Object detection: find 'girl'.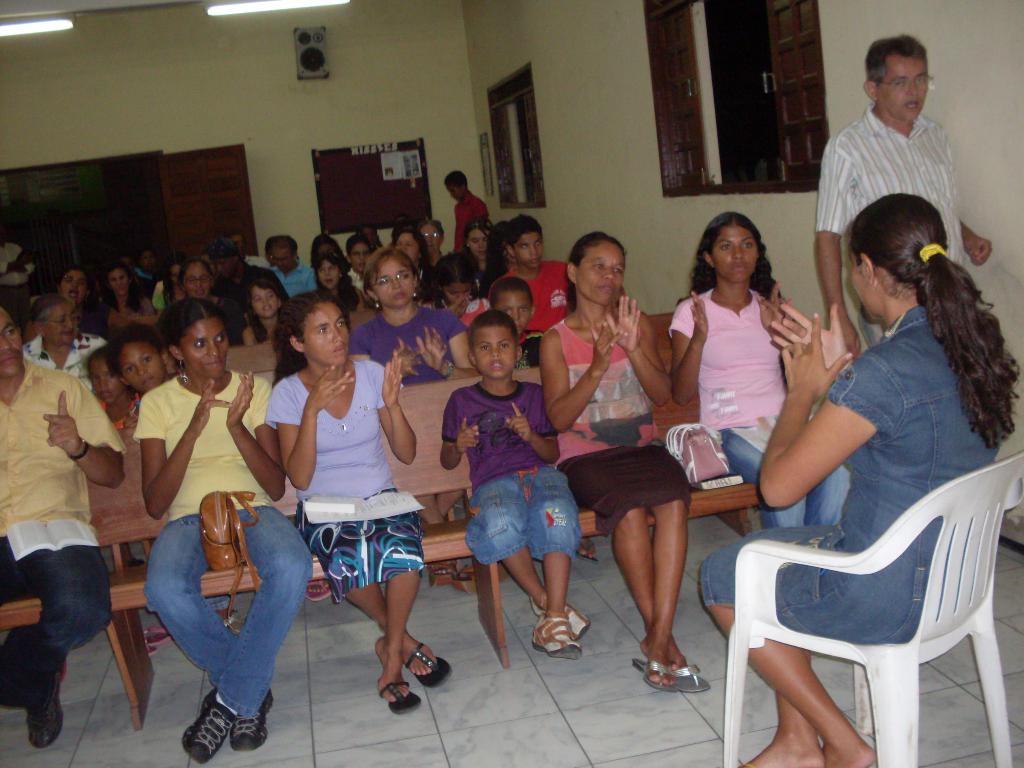
detection(463, 216, 495, 297).
